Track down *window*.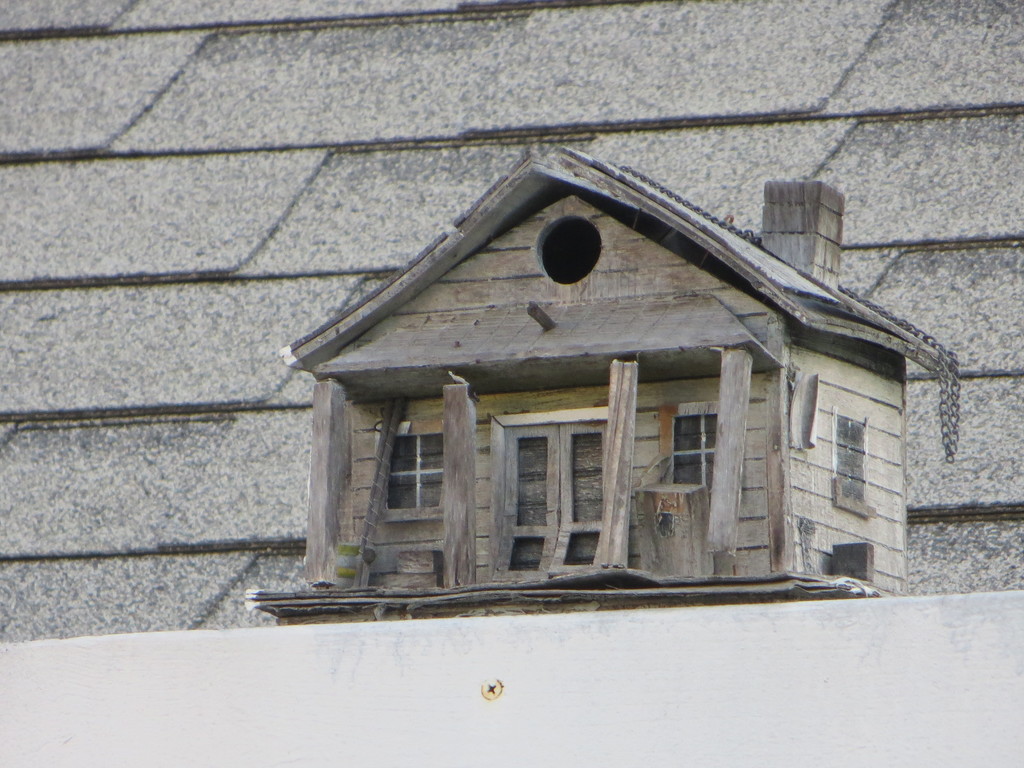
Tracked to BBox(668, 404, 717, 511).
